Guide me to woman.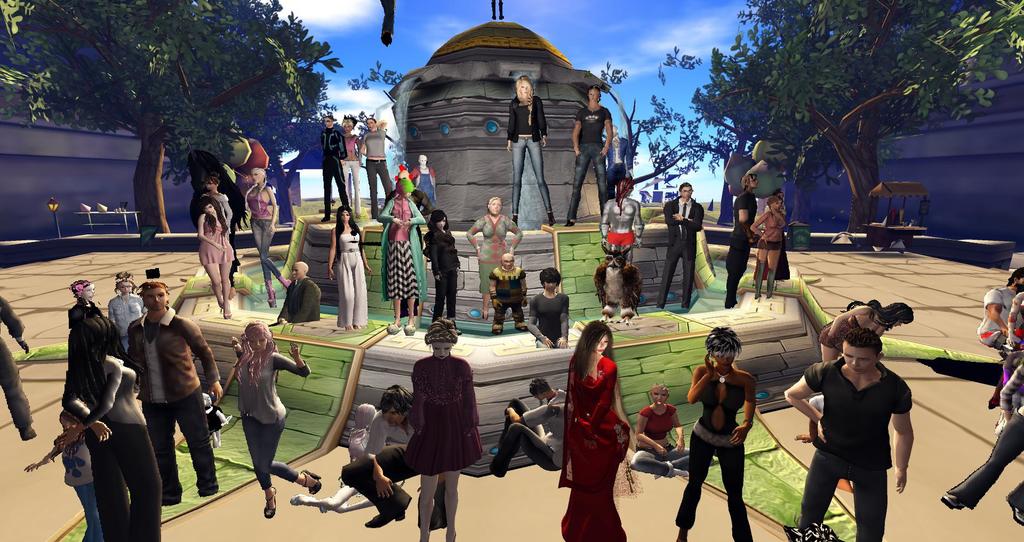
Guidance: [left=366, top=180, right=422, bottom=337].
